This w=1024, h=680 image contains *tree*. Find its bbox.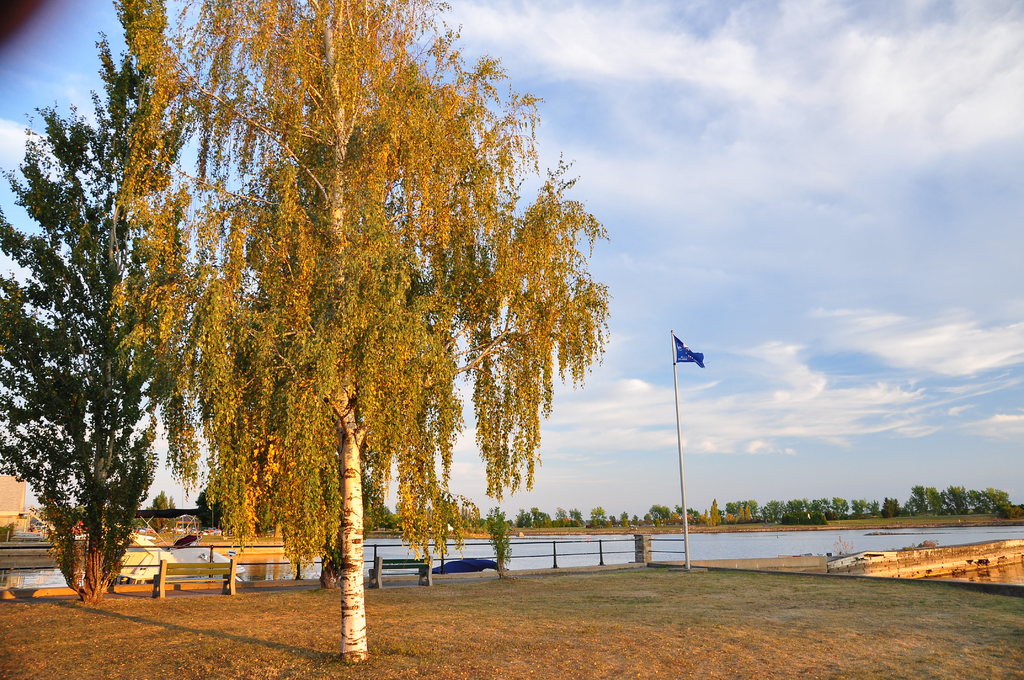
BBox(22, 16, 618, 585).
